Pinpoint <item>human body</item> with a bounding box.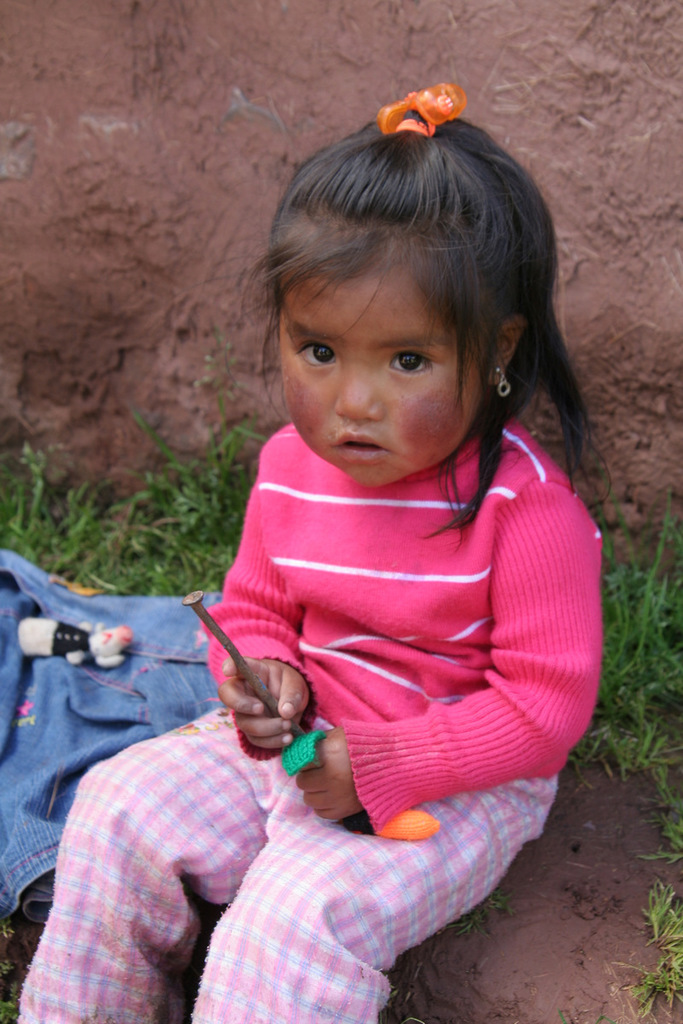
Rect(85, 80, 633, 1020).
